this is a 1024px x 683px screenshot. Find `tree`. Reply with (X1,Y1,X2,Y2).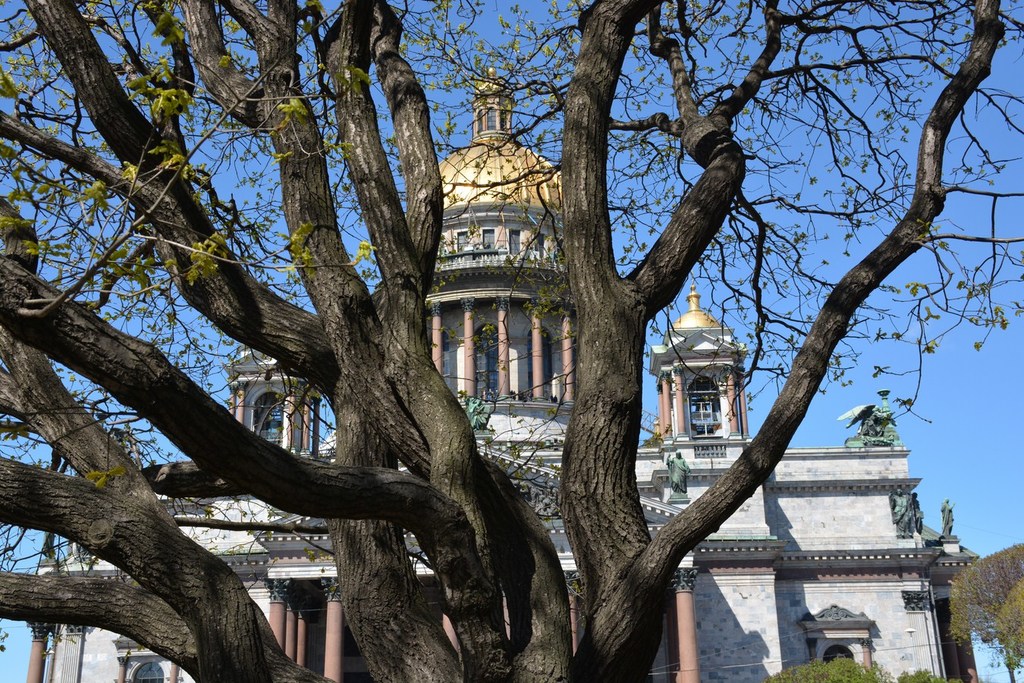
(0,0,1023,680).
